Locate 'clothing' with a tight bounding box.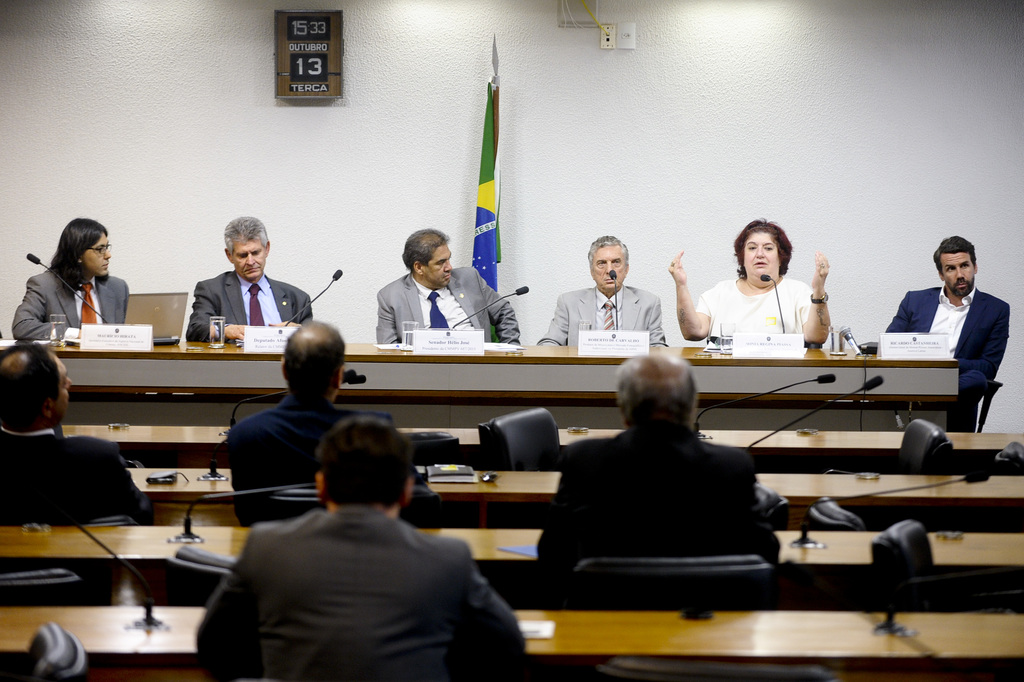
<region>12, 261, 133, 346</region>.
